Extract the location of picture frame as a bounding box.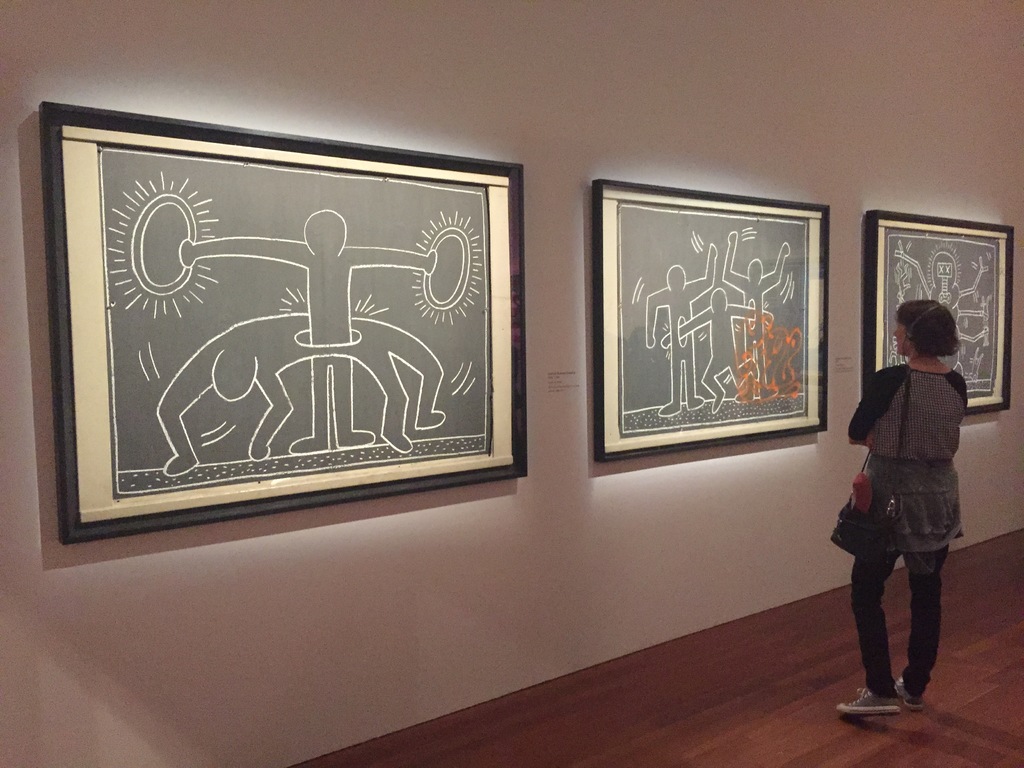
box=[869, 208, 1023, 412].
